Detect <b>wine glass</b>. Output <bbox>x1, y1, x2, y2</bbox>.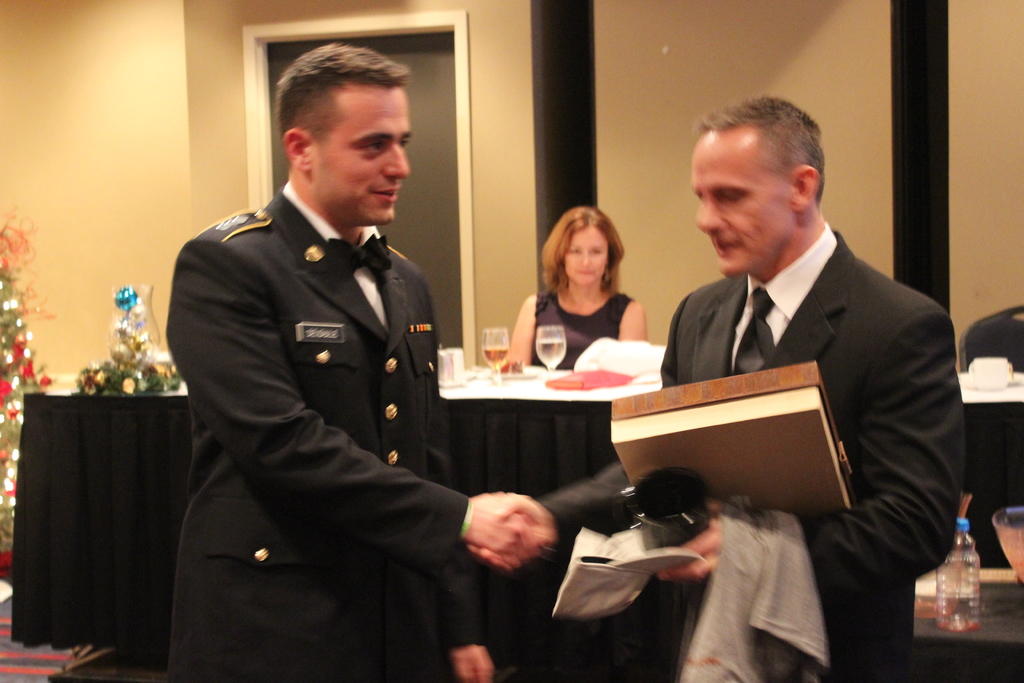
<bbox>478, 323, 507, 388</bbox>.
